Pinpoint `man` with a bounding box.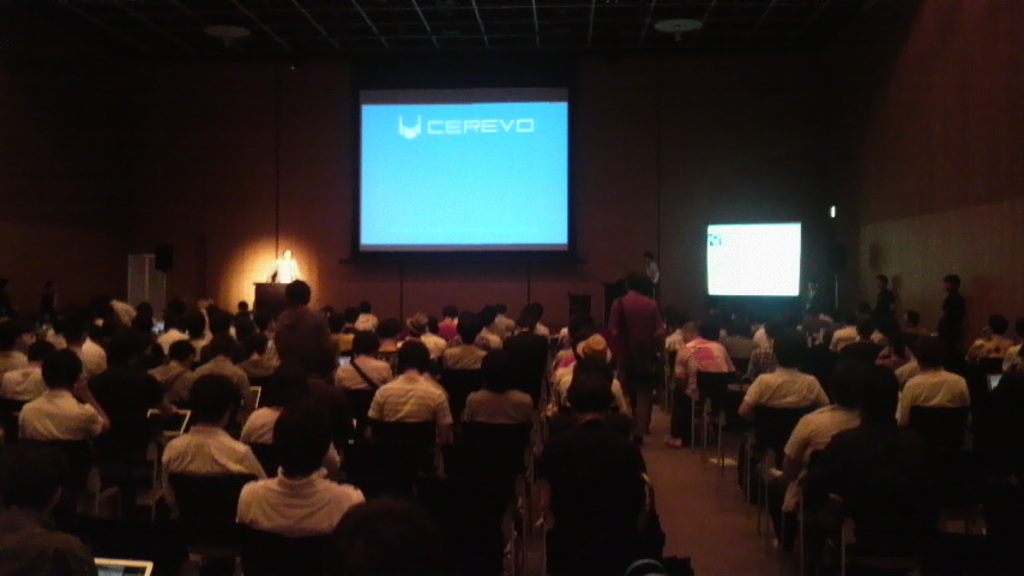
<region>607, 270, 664, 419</region>.
